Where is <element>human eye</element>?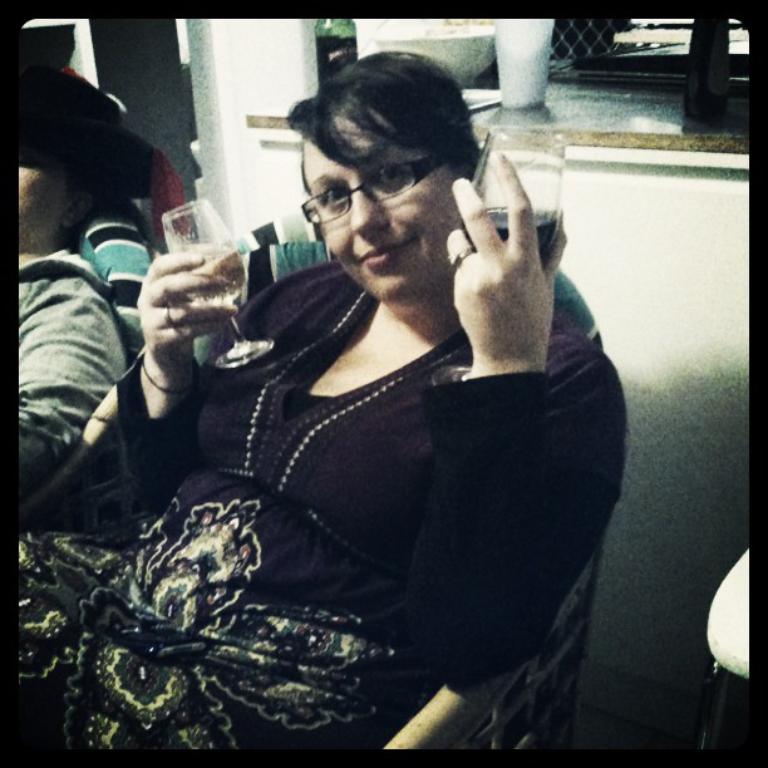
pyautogui.locateOnScreen(370, 156, 415, 195).
